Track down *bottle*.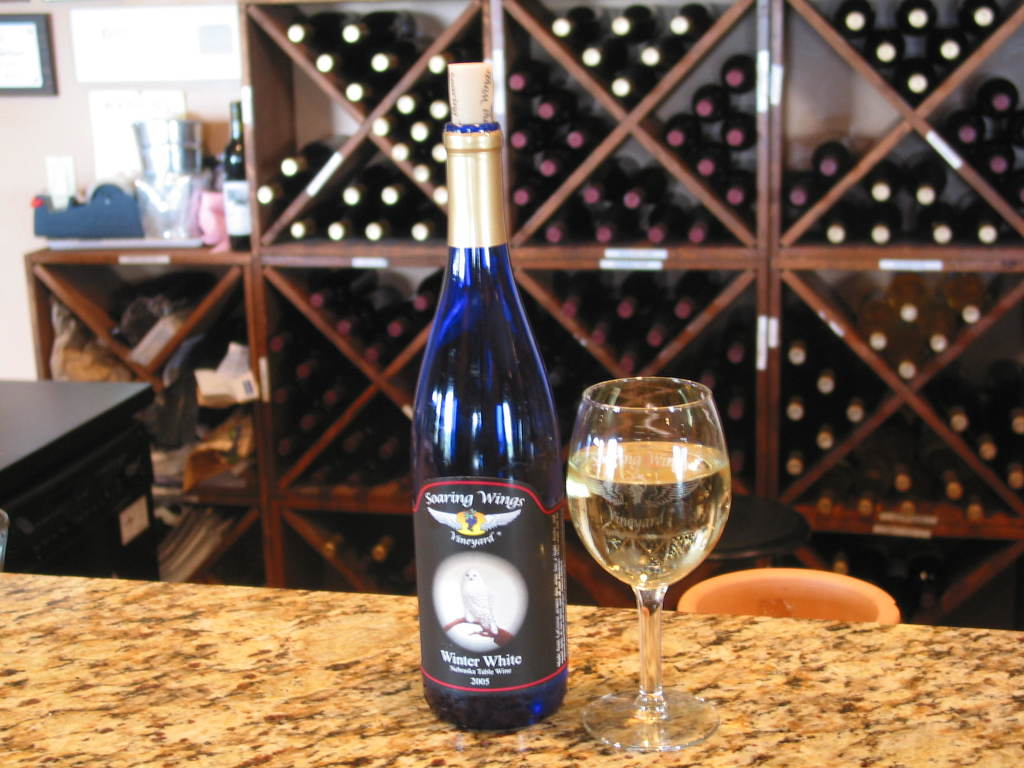
Tracked to bbox=[612, 76, 657, 106].
